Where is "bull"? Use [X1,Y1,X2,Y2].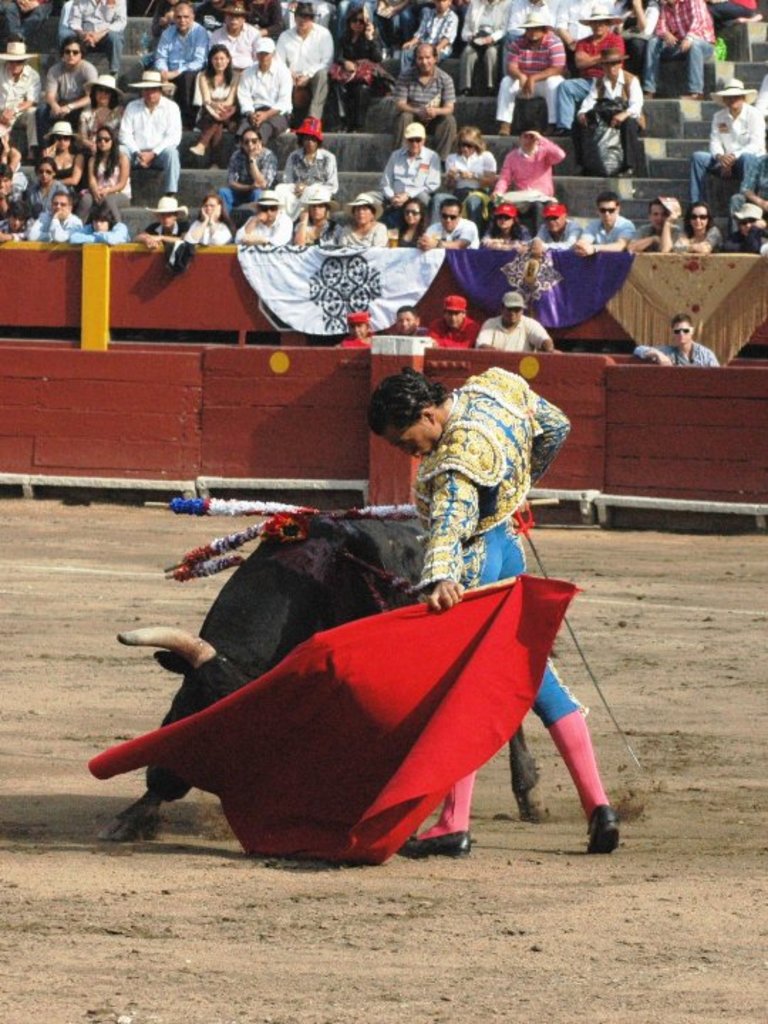
[95,503,553,845].
